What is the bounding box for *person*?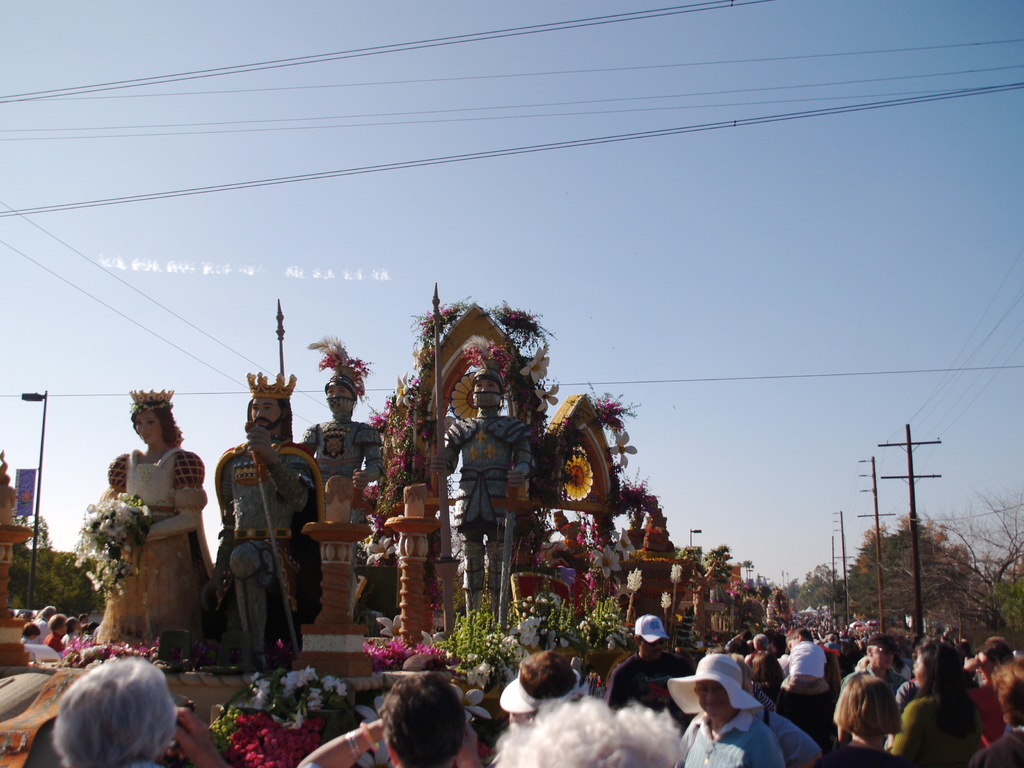
pyautogui.locateOnScreen(890, 641, 982, 767).
